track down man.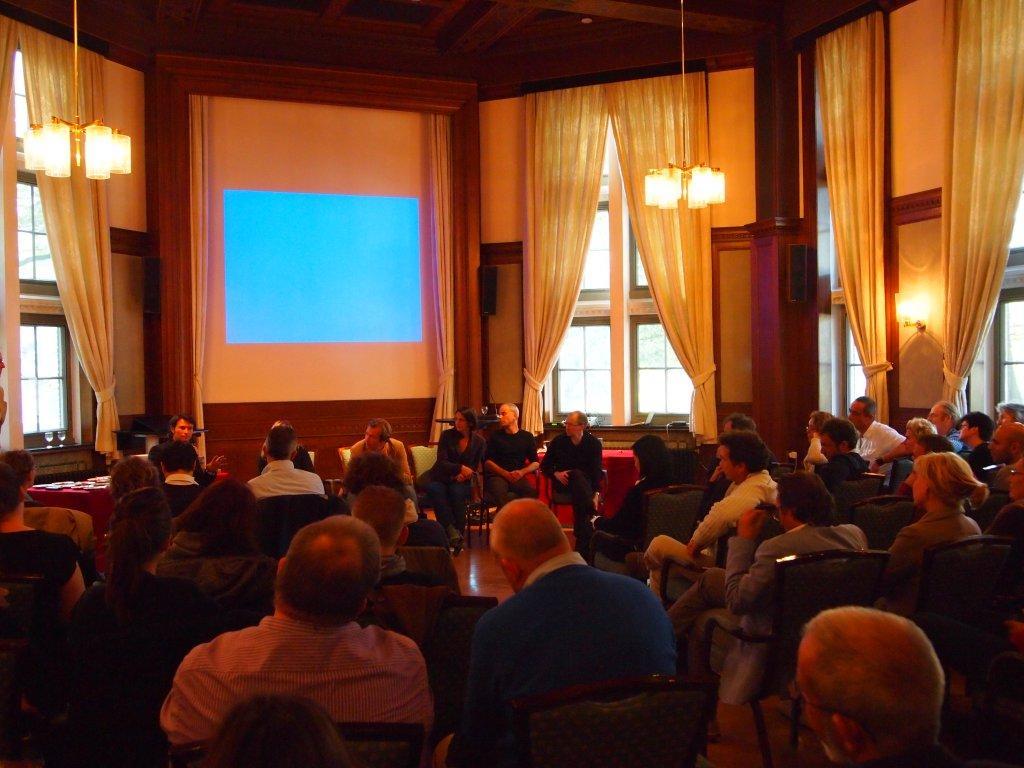
Tracked to BBox(349, 416, 418, 509).
